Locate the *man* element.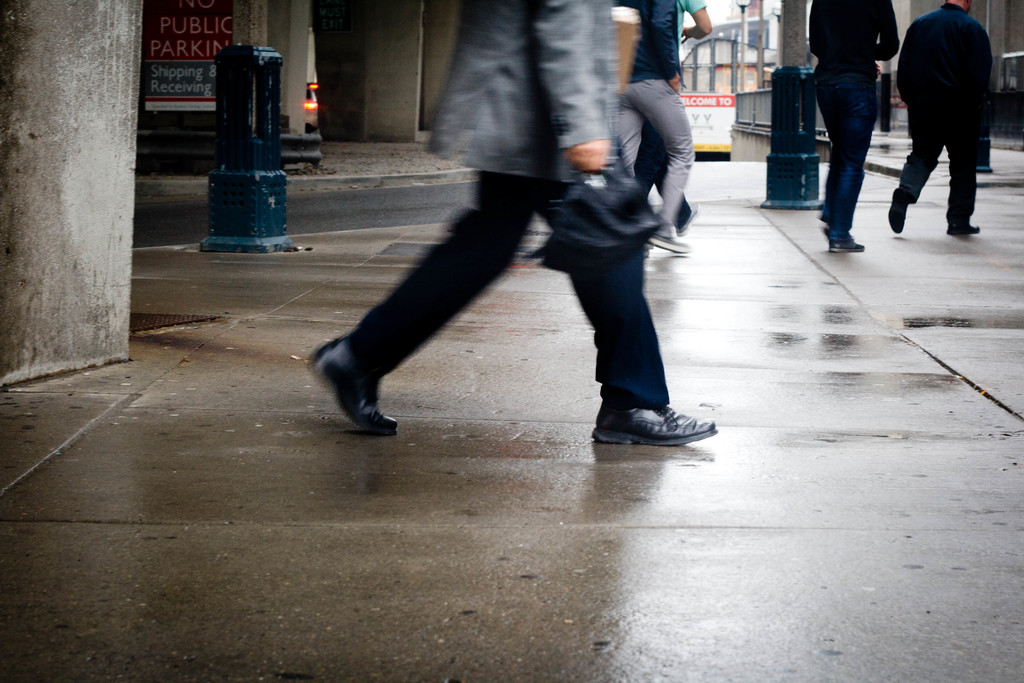
Element bbox: bbox=[294, 0, 720, 452].
